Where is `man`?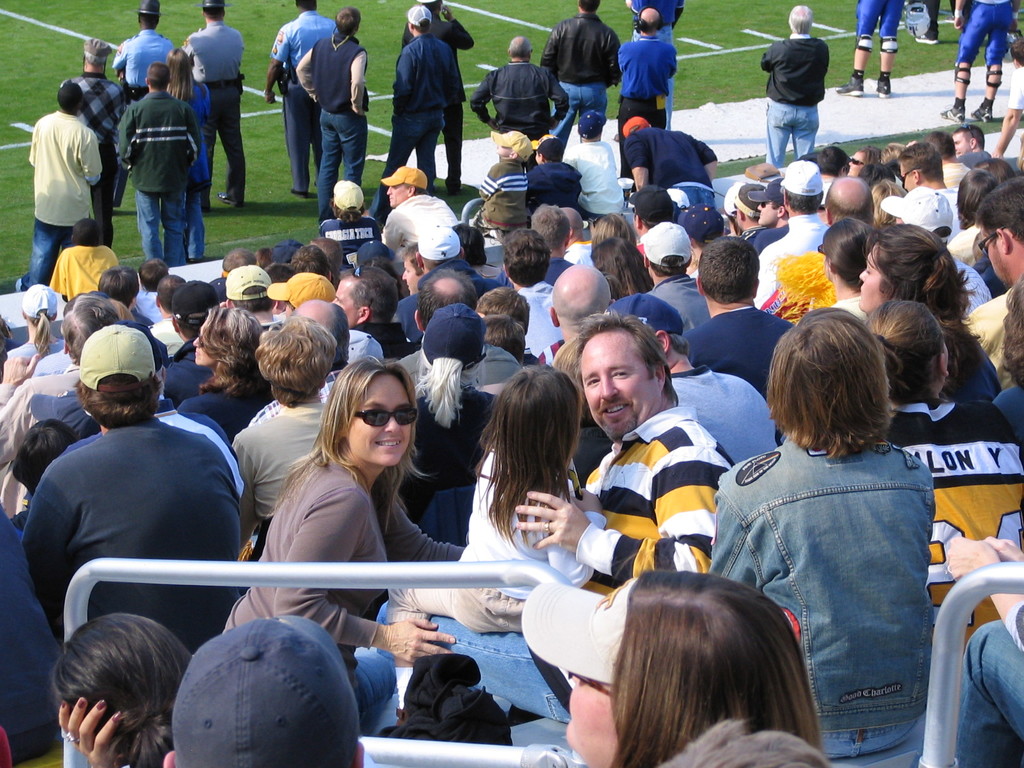
623,115,718,225.
